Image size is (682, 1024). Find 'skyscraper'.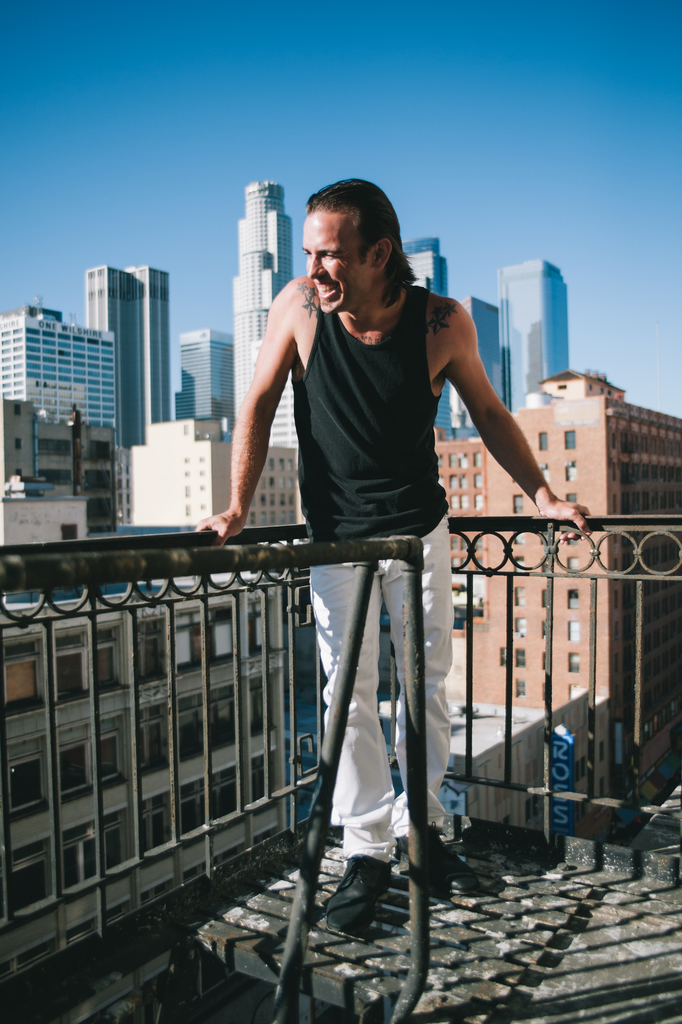
[77, 266, 145, 442].
